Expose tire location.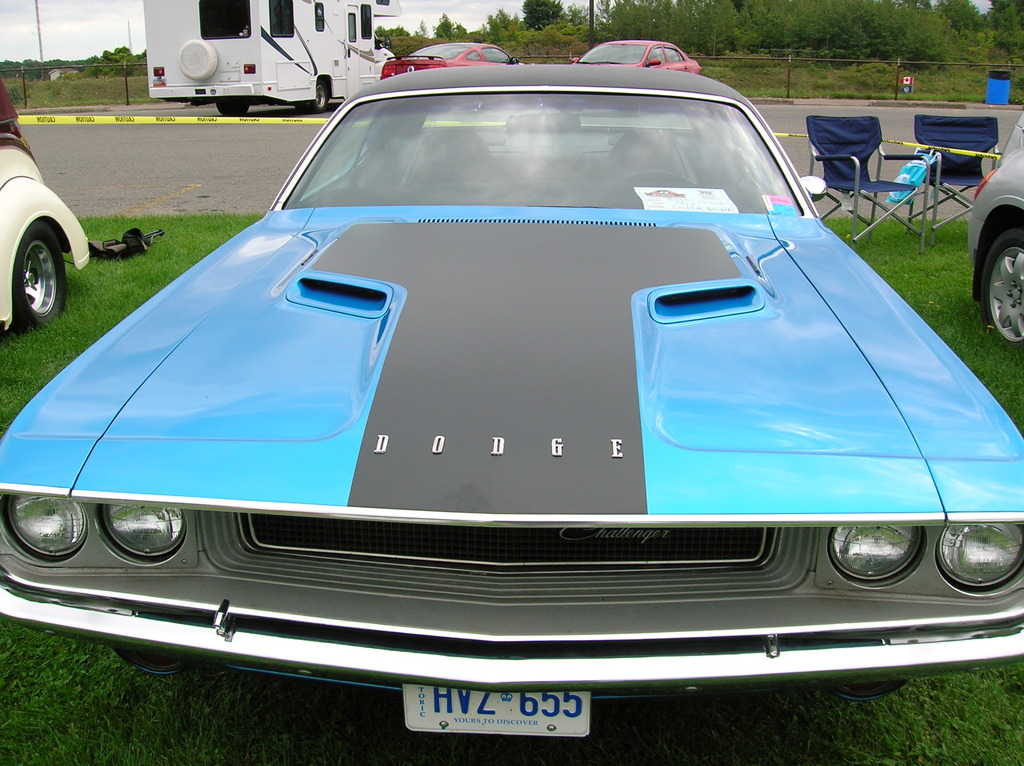
Exposed at Rect(527, 95, 547, 111).
